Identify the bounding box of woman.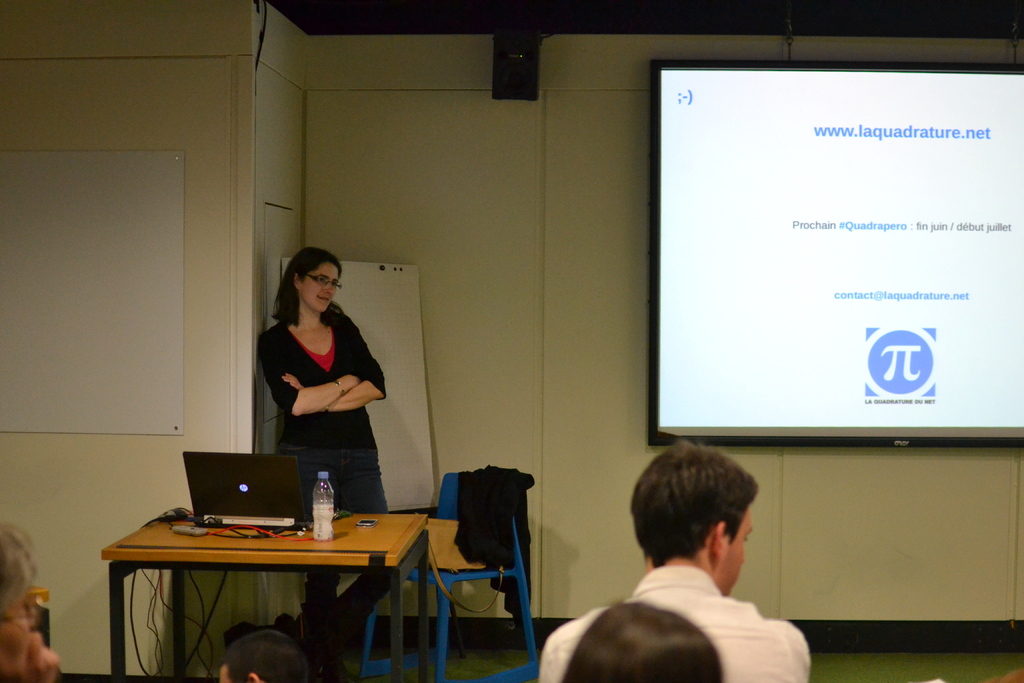
box=[560, 598, 723, 682].
